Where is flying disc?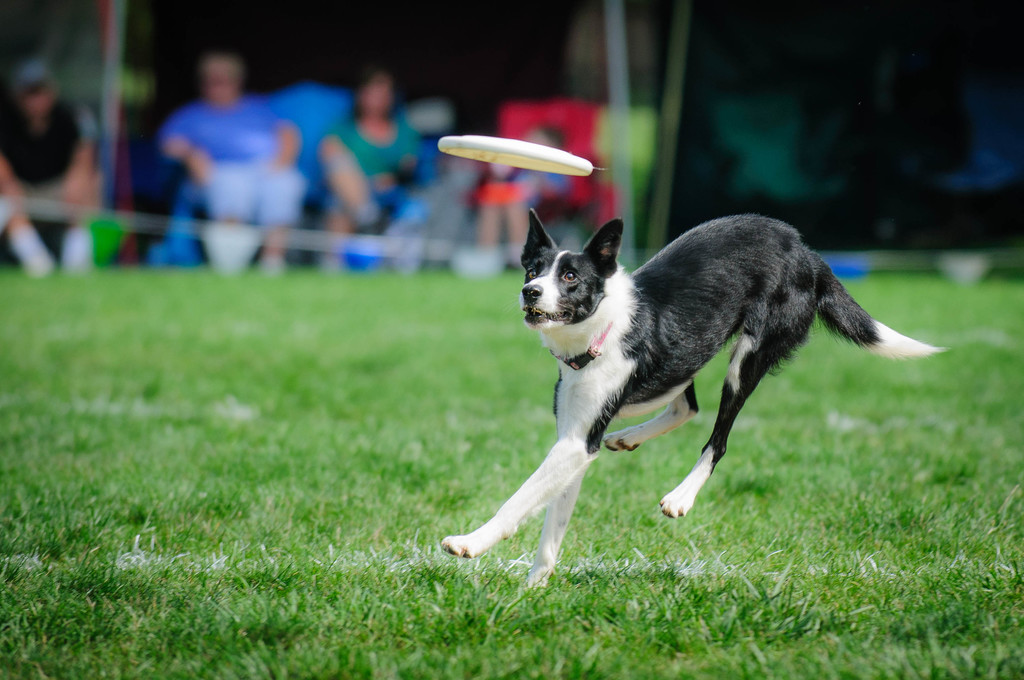
rect(437, 136, 594, 177).
